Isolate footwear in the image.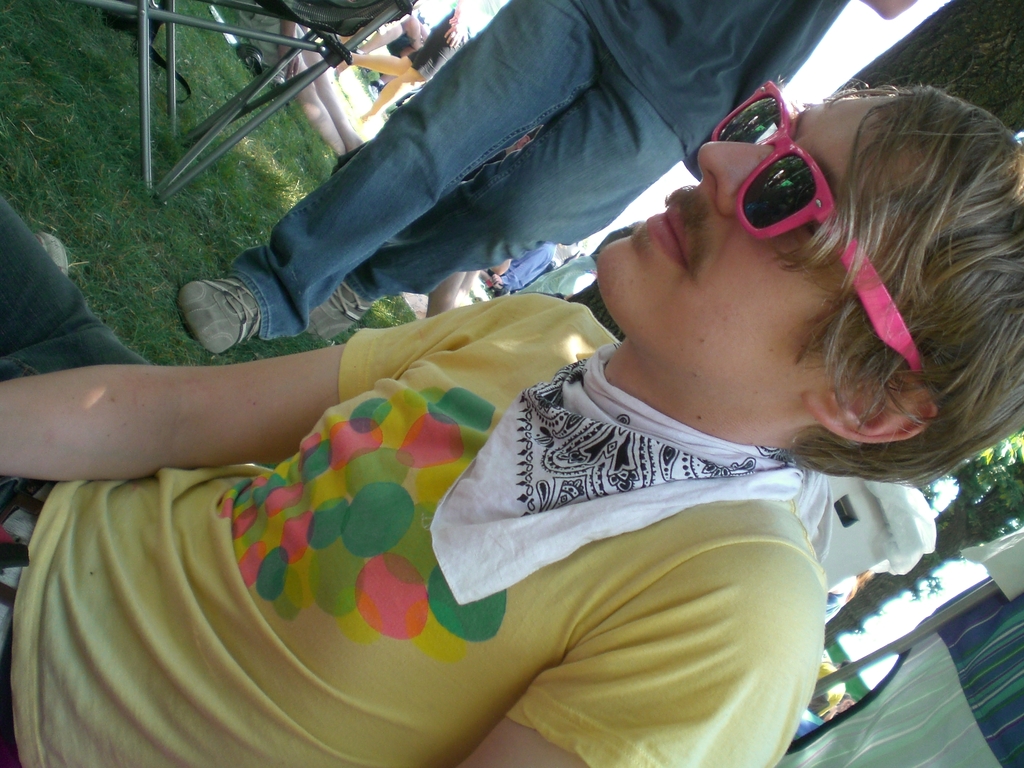
Isolated region: (left=492, top=284, right=513, bottom=299).
